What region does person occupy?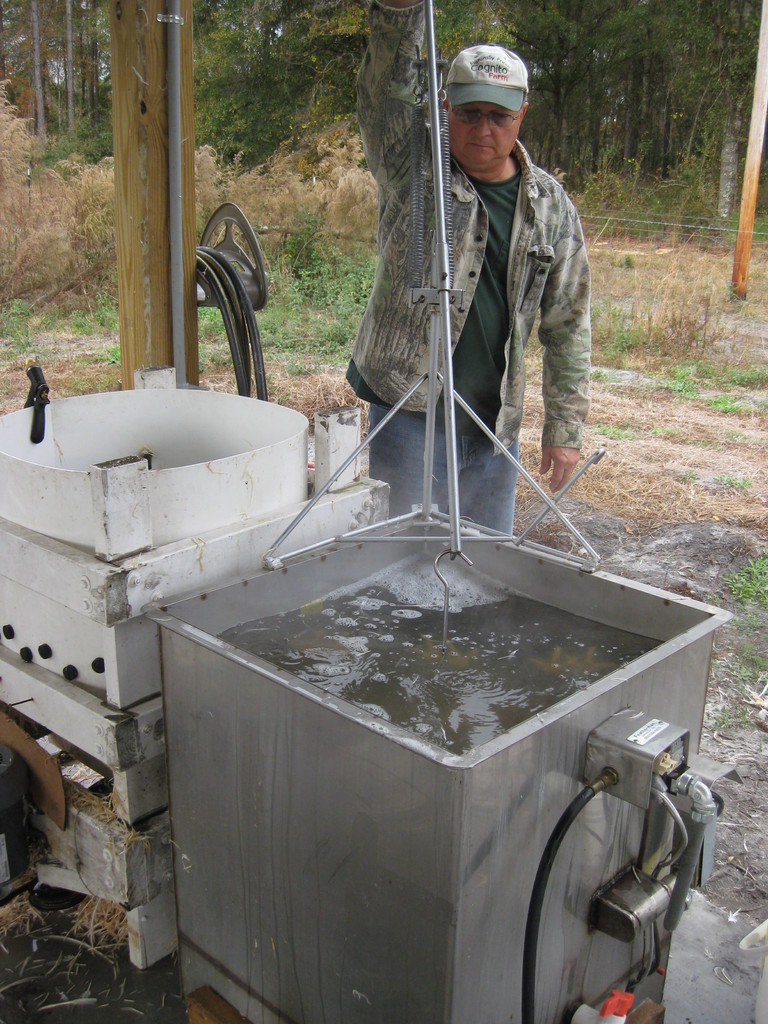
(x1=352, y1=22, x2=605, y2=589).
